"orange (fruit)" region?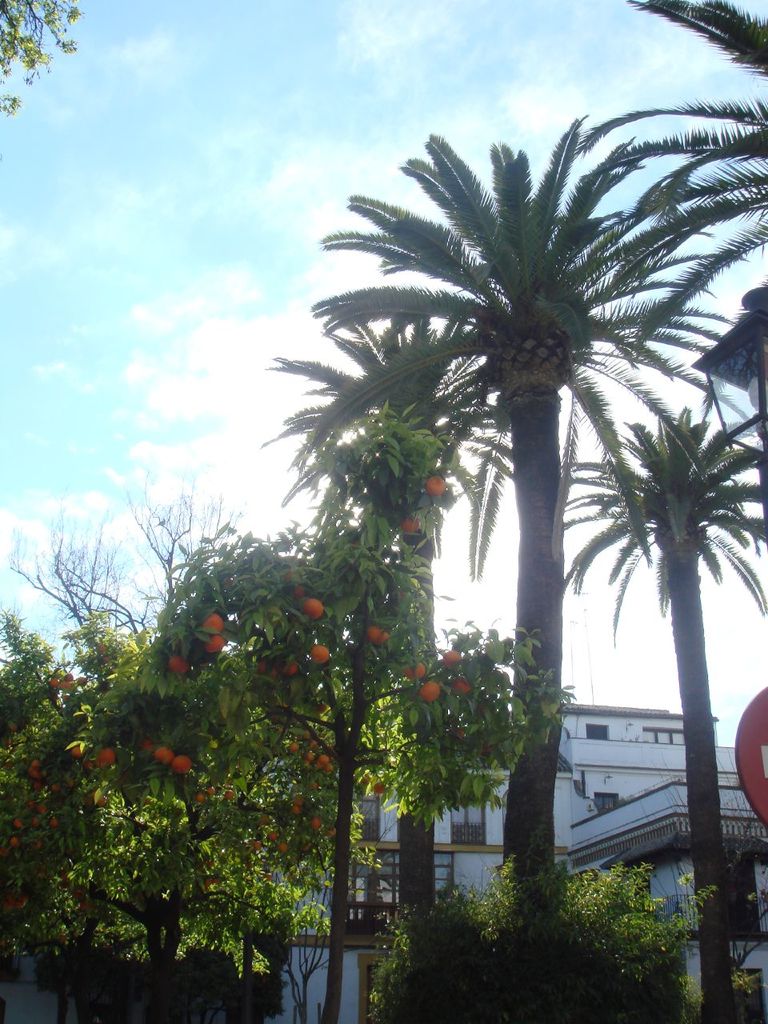
[155, 746, 171, 767]
